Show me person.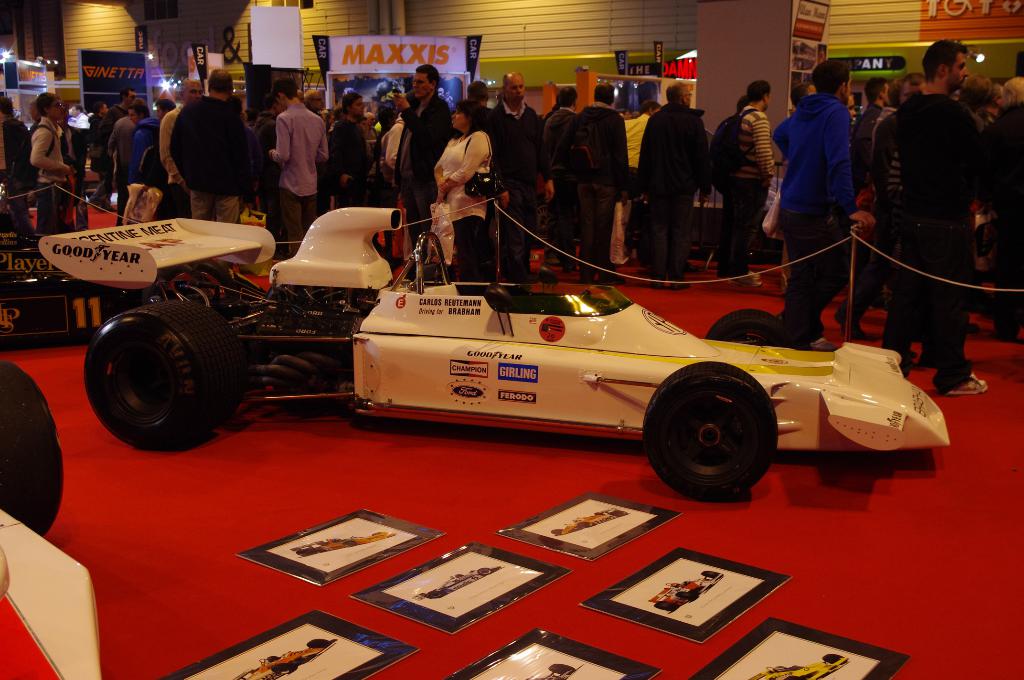
person is here: detection(847, 77, 892, 185).
